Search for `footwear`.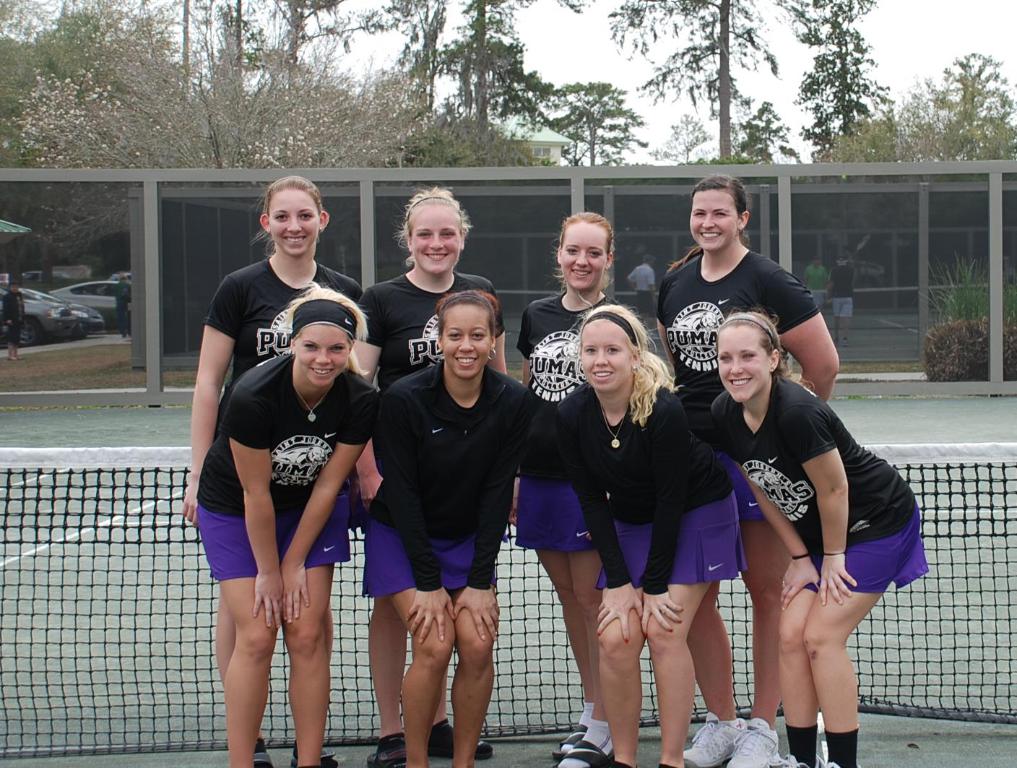
Found at [557,715,613,767].
